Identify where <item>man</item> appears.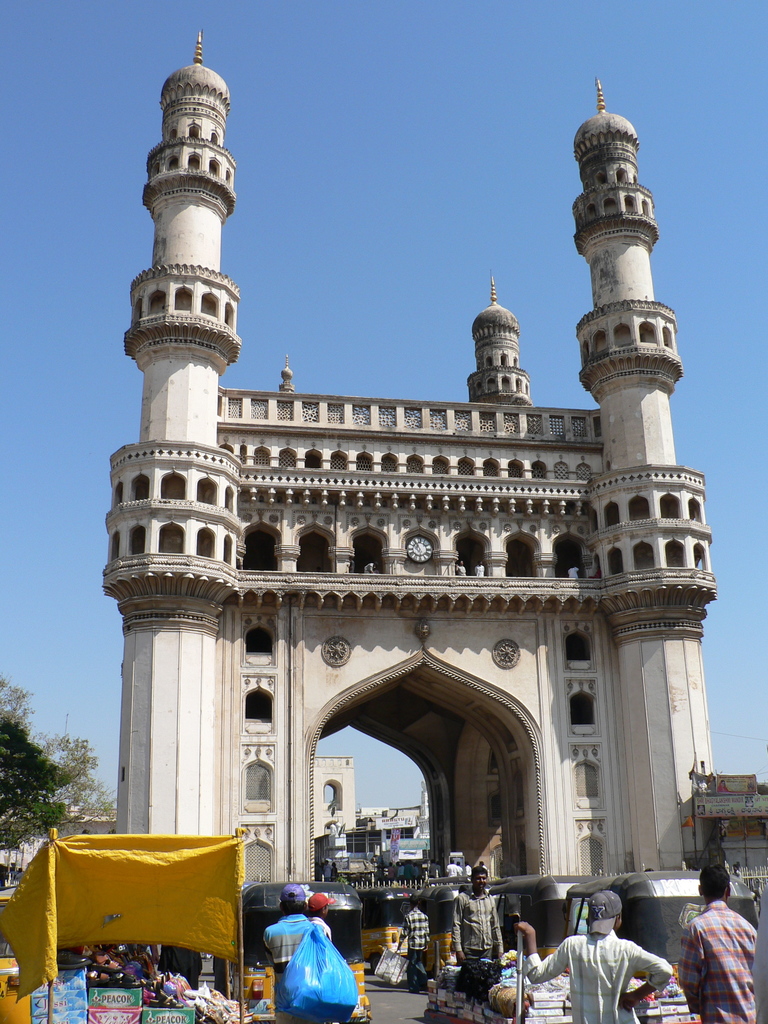
Appears at {"x1": 516, "y1": 886, "x2": 672, "y2": 1023}.
